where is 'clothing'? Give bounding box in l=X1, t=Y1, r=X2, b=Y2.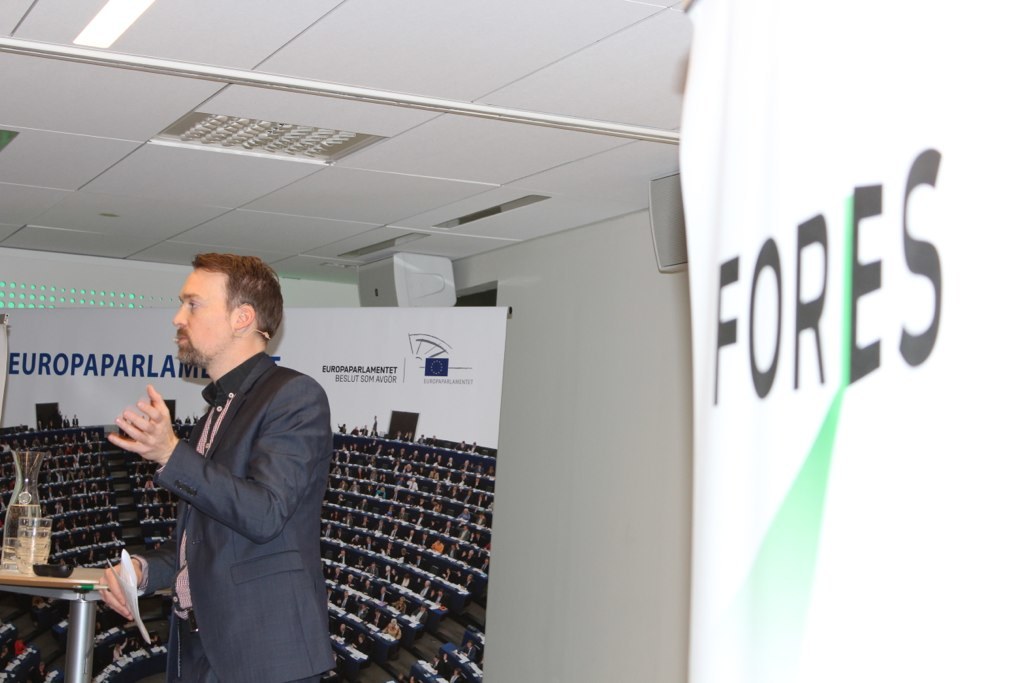
l=116, t=313, r=331, b=682.
